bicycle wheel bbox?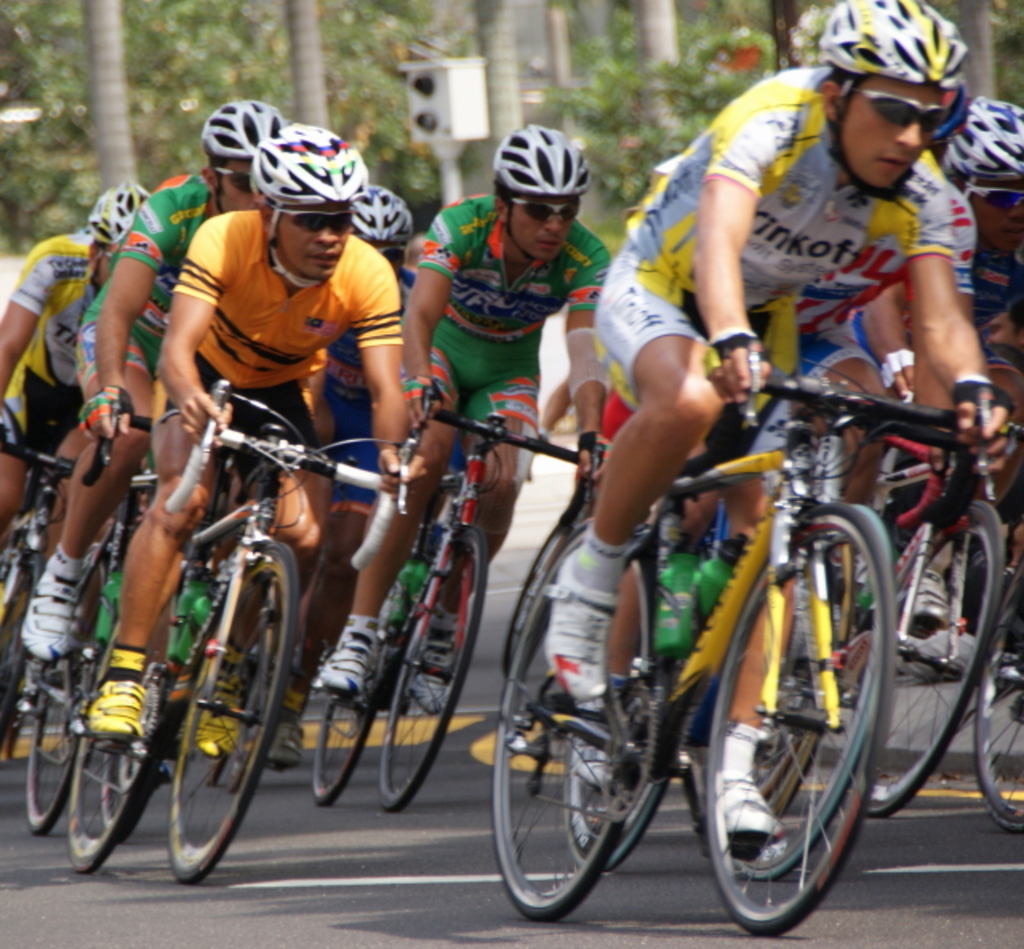
Rect(965, 547, 1022, 834)
